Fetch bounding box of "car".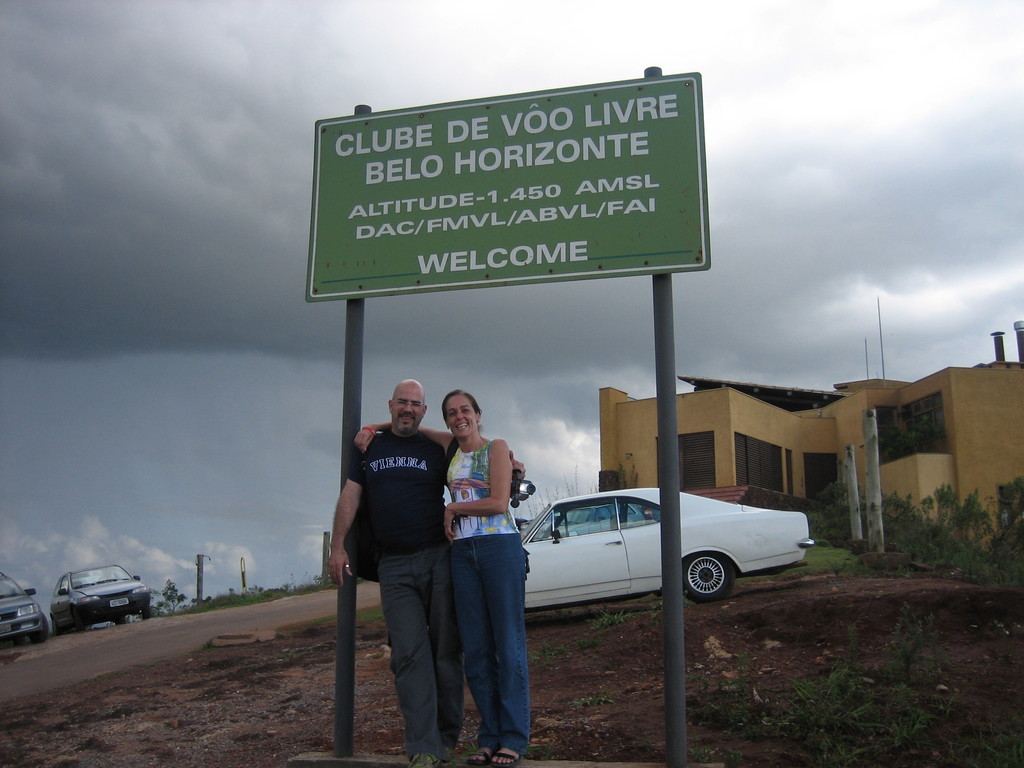
Bbox: <region>489, 493, 799, 616</region>.
